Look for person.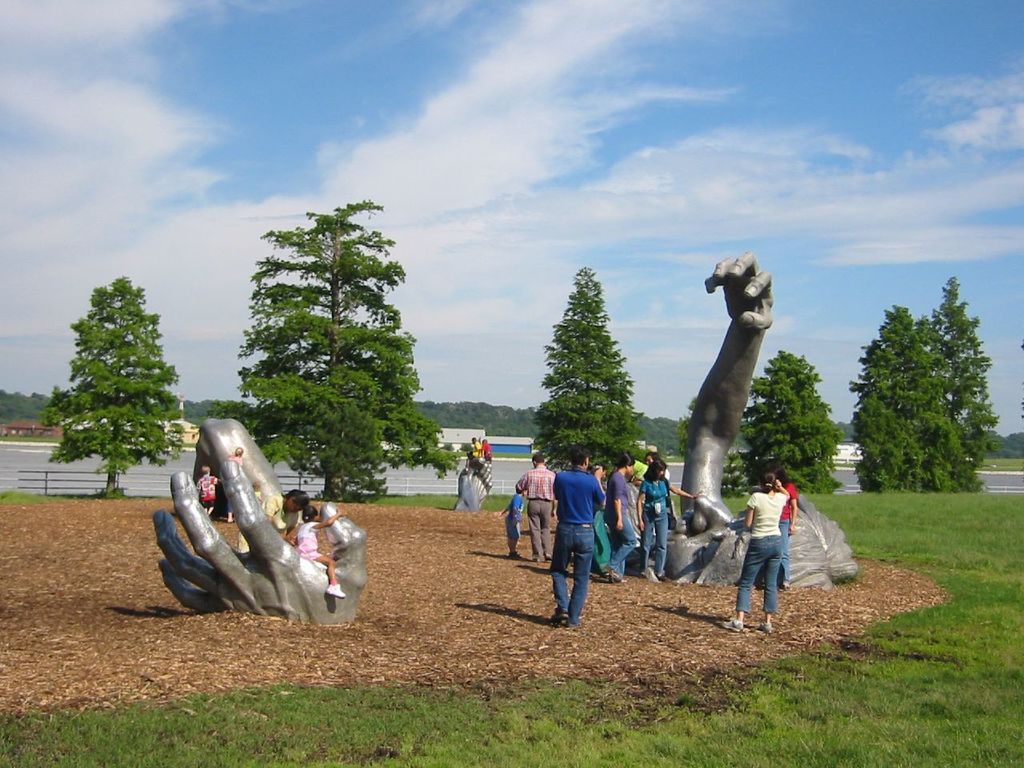
Found: <box>238,488,306,558</box>.
